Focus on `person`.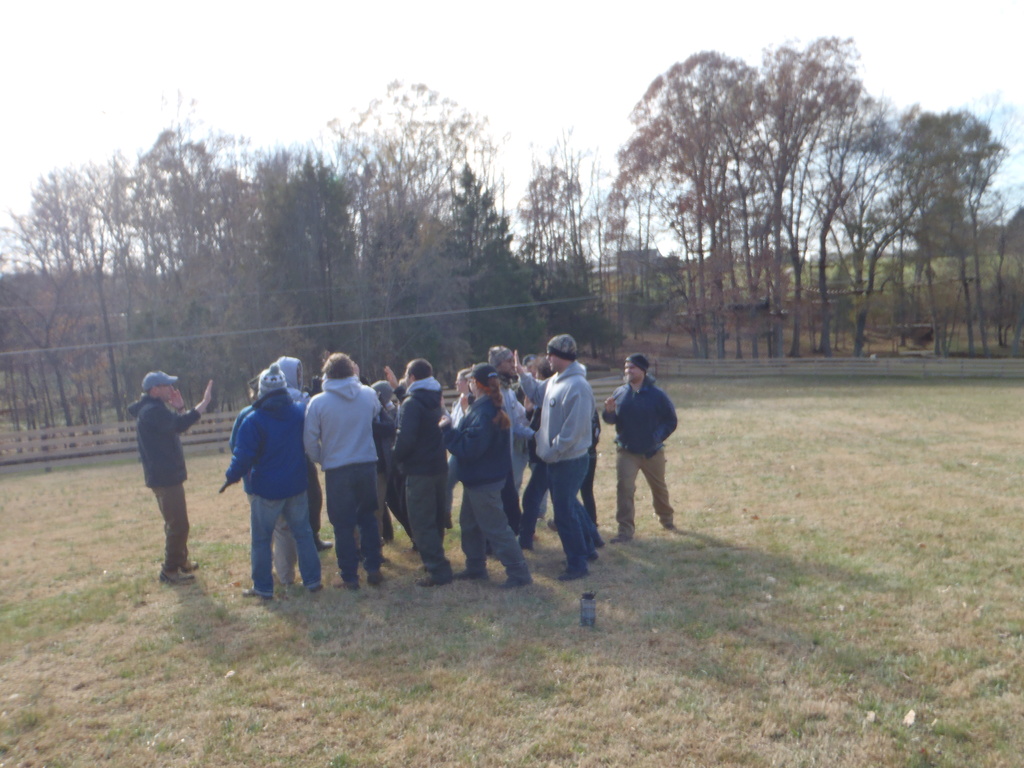
Focused at detection(385, 352, 451, 593).
